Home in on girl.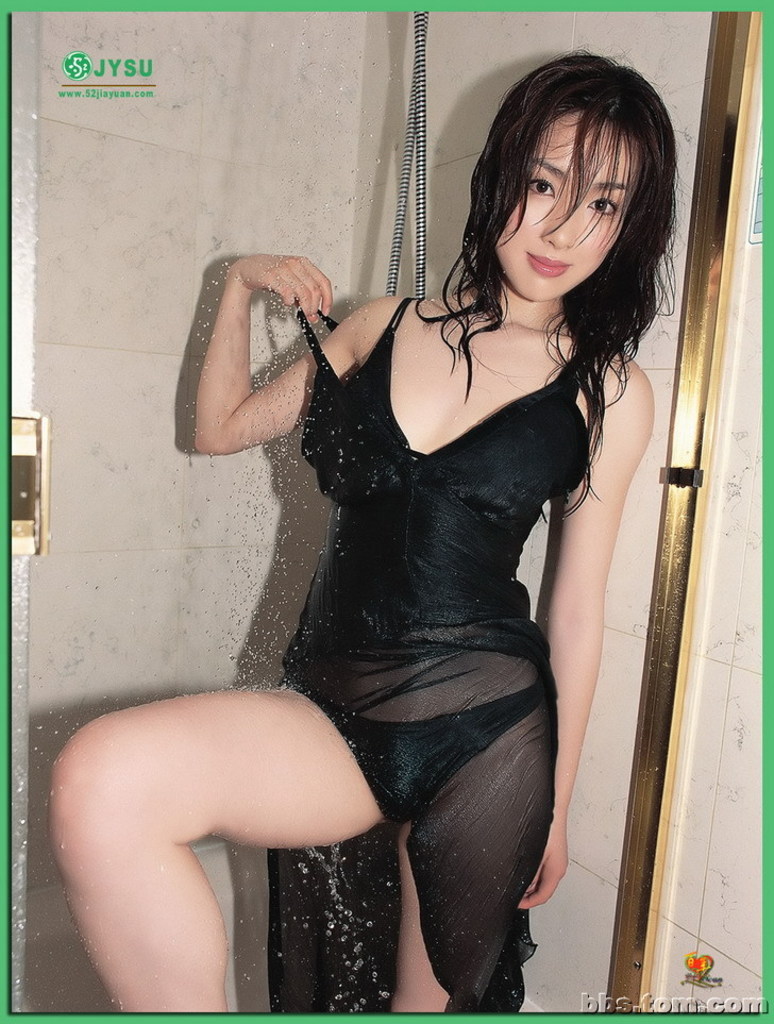
Homed in at pyautogui.locateOnScreen(49, 49, 676, 1011).
